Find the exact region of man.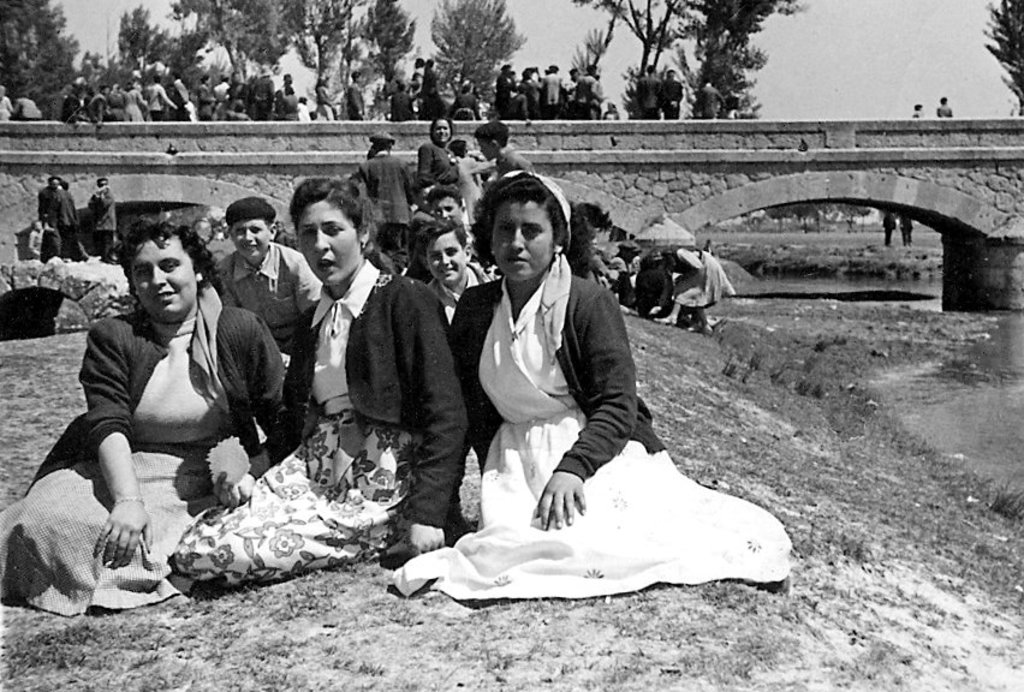
Exact region: left=49, top=177, right=88, bottom=267.
